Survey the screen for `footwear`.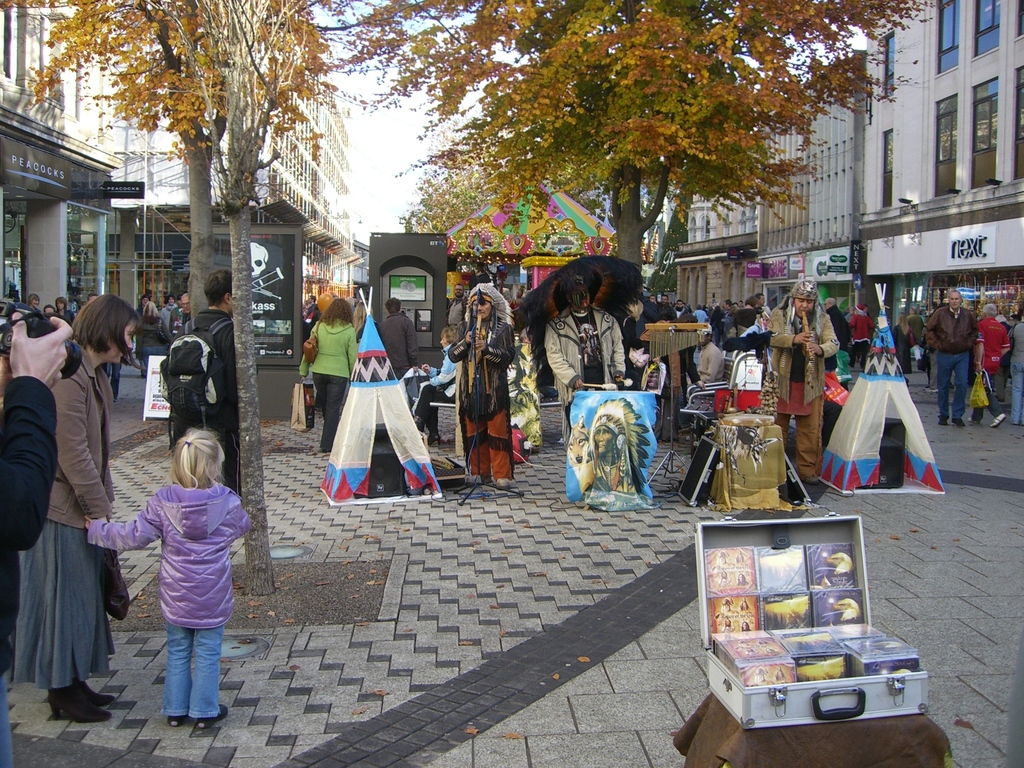
Survey found: left=168, top=702, right=228, bottom=725.
